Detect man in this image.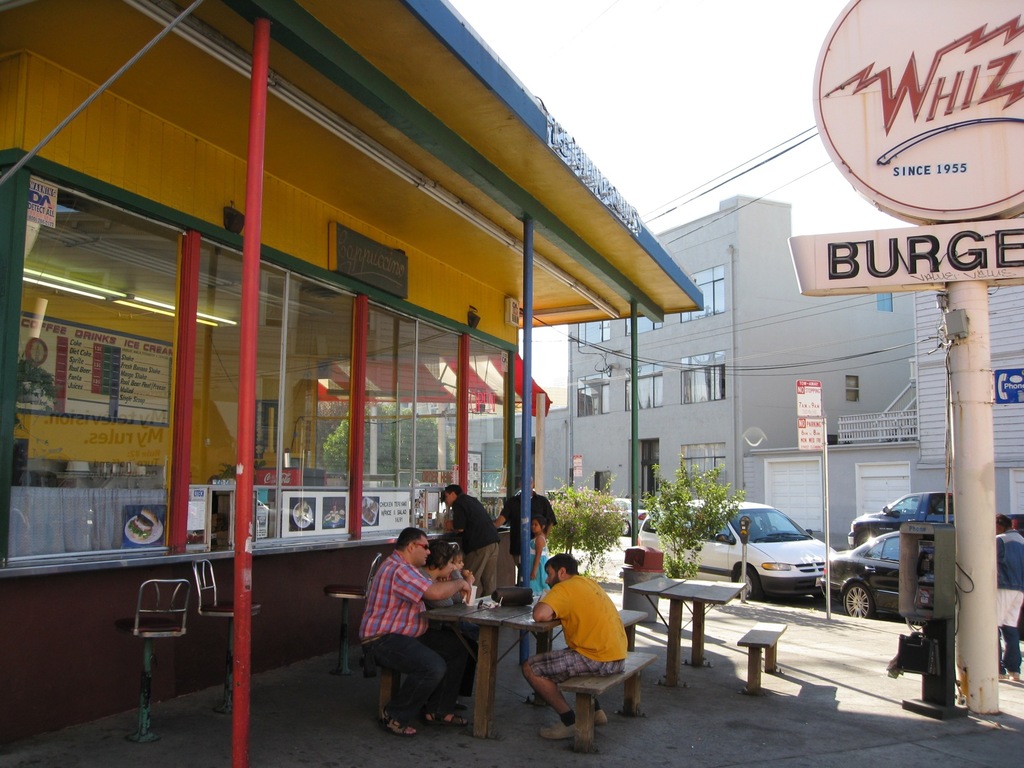
Detection: (519,548,637,743).
